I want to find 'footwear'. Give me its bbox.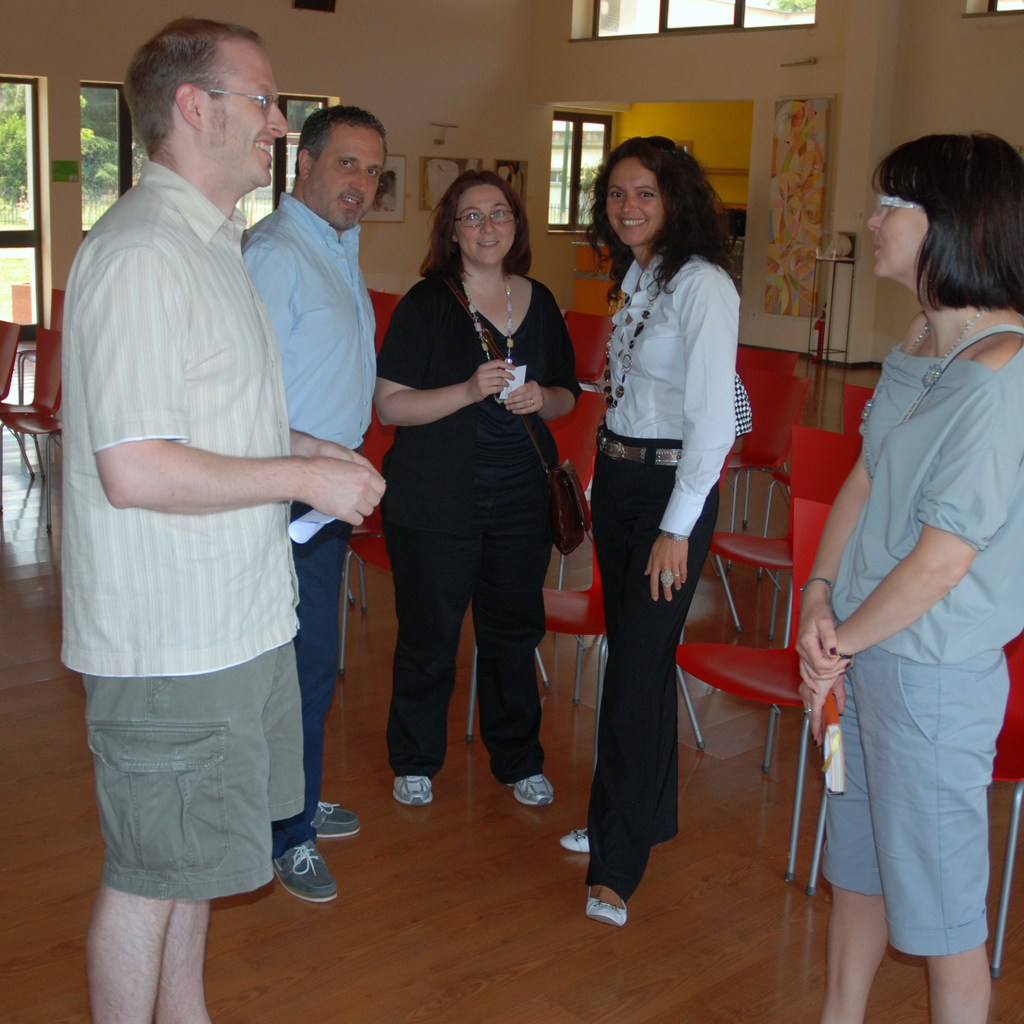
x1=510 y1=774 x2=554 y2=806.
